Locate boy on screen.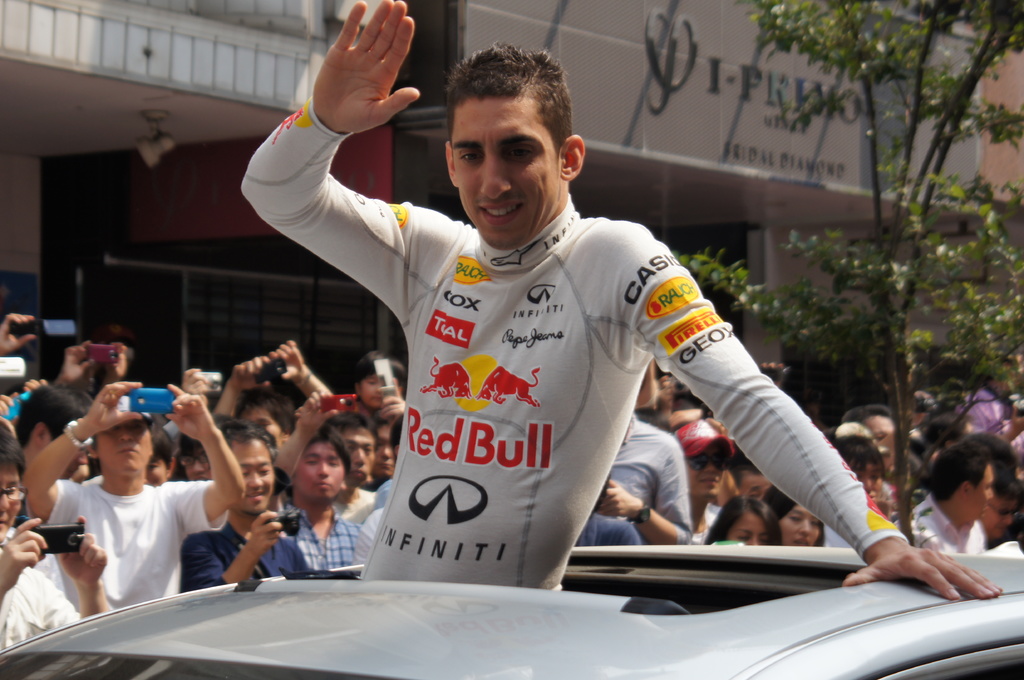
On screen at x1=842, y1=404, x2=901, y2=486.
